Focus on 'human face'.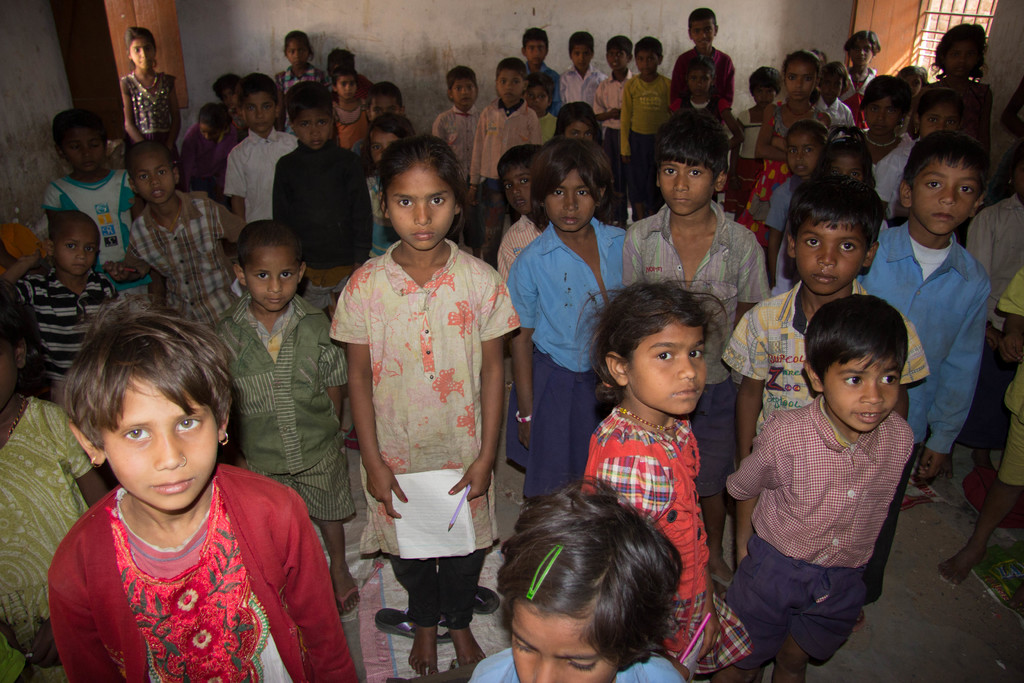
Focused at BBox(131, 39, 159, 70).
